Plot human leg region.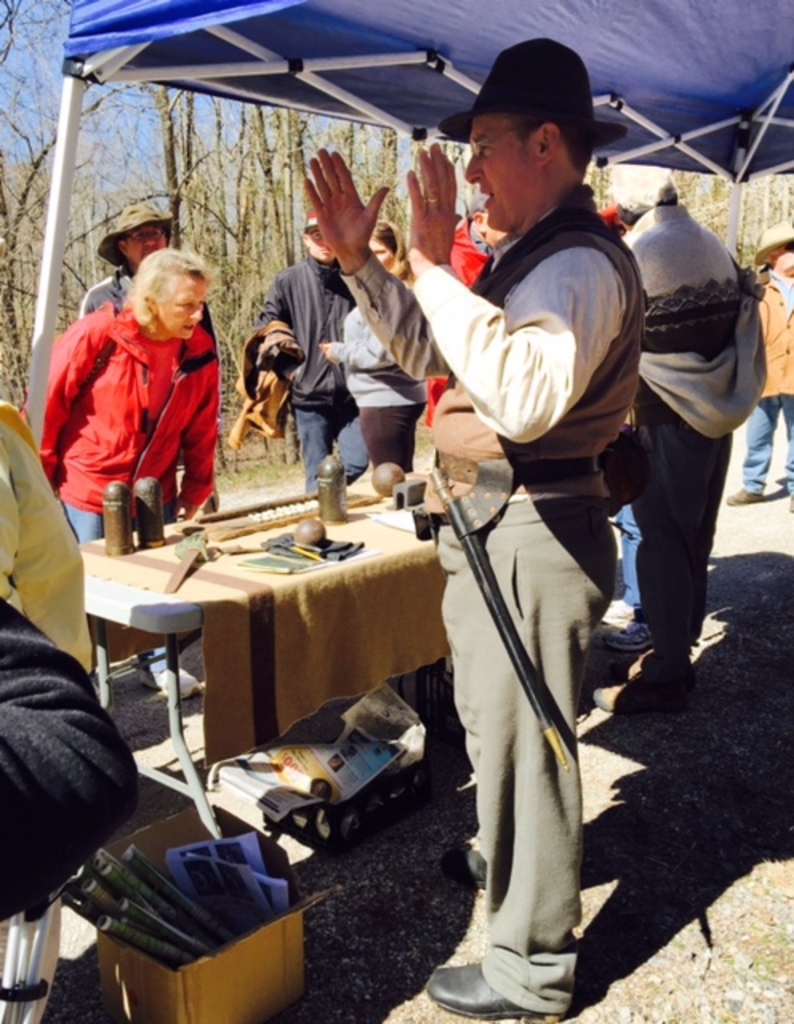
Plotted at <box>405,502,608,1021</box>.
